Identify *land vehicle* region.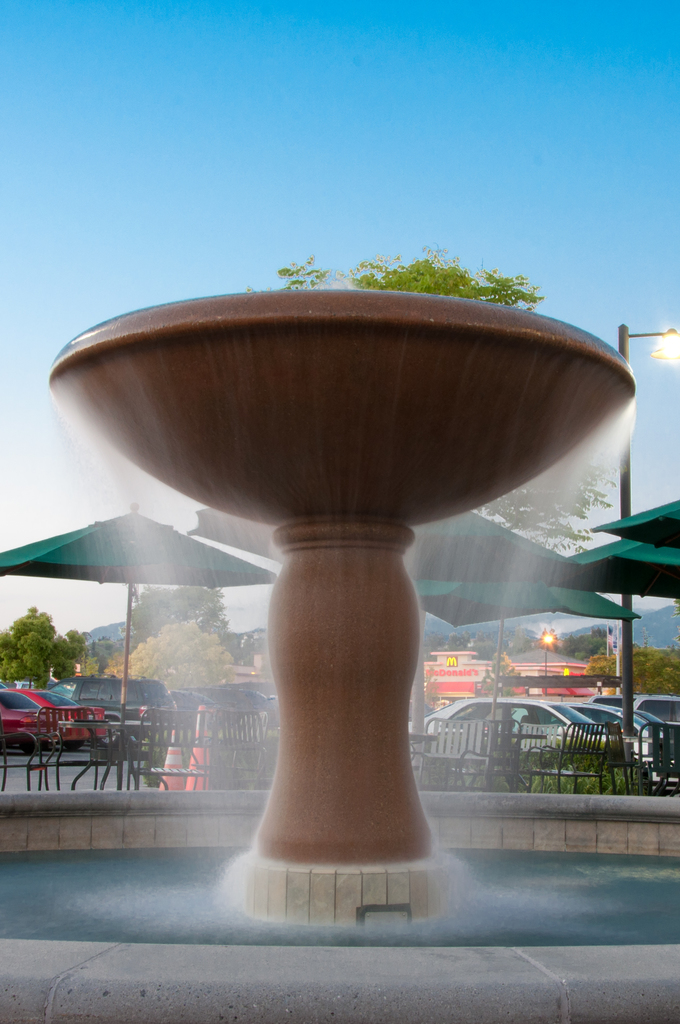
Region: 432:692:648:792.
